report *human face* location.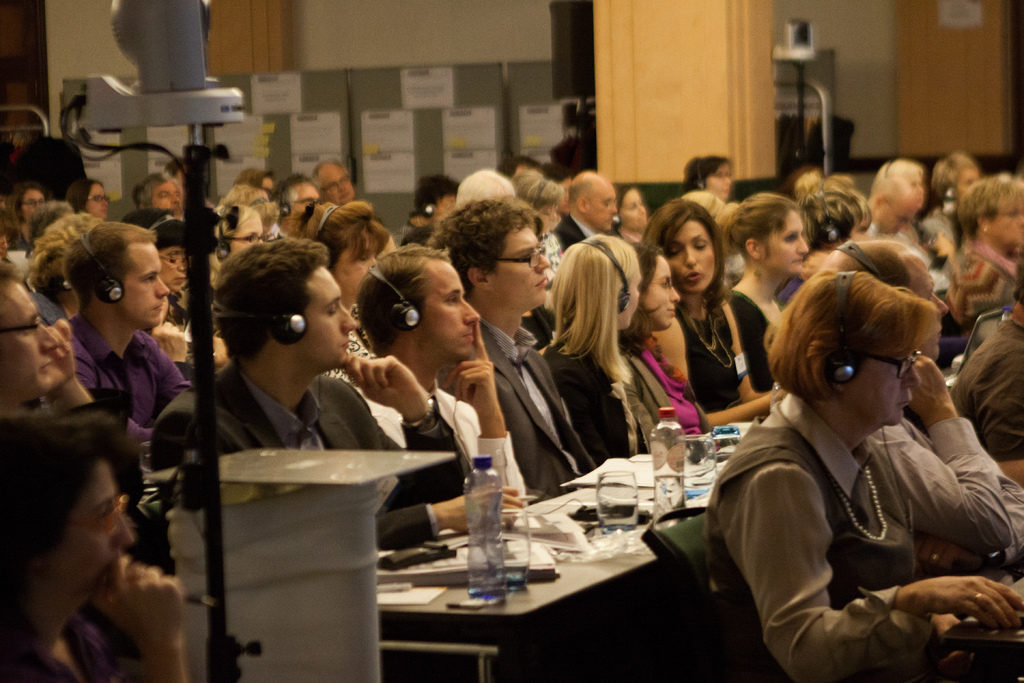
Report: 88, 184, 115, 224.
